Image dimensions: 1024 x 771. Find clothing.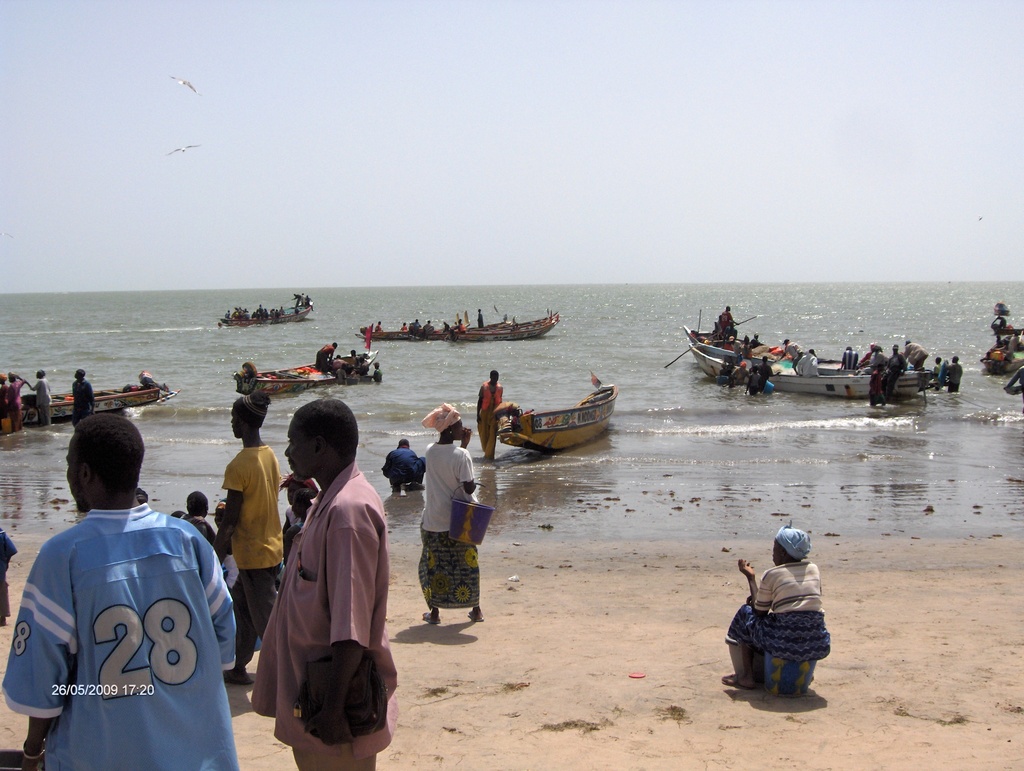
Rect(223, 438, 306, 654).
